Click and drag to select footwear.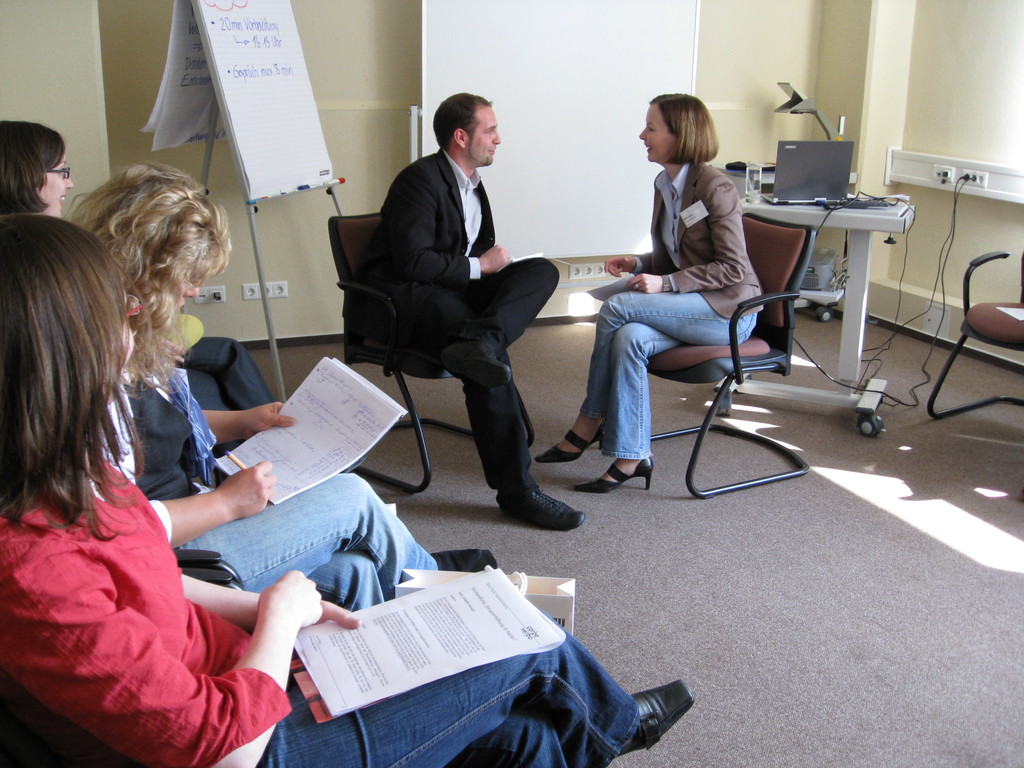
Selection: 430,550,499,573.
